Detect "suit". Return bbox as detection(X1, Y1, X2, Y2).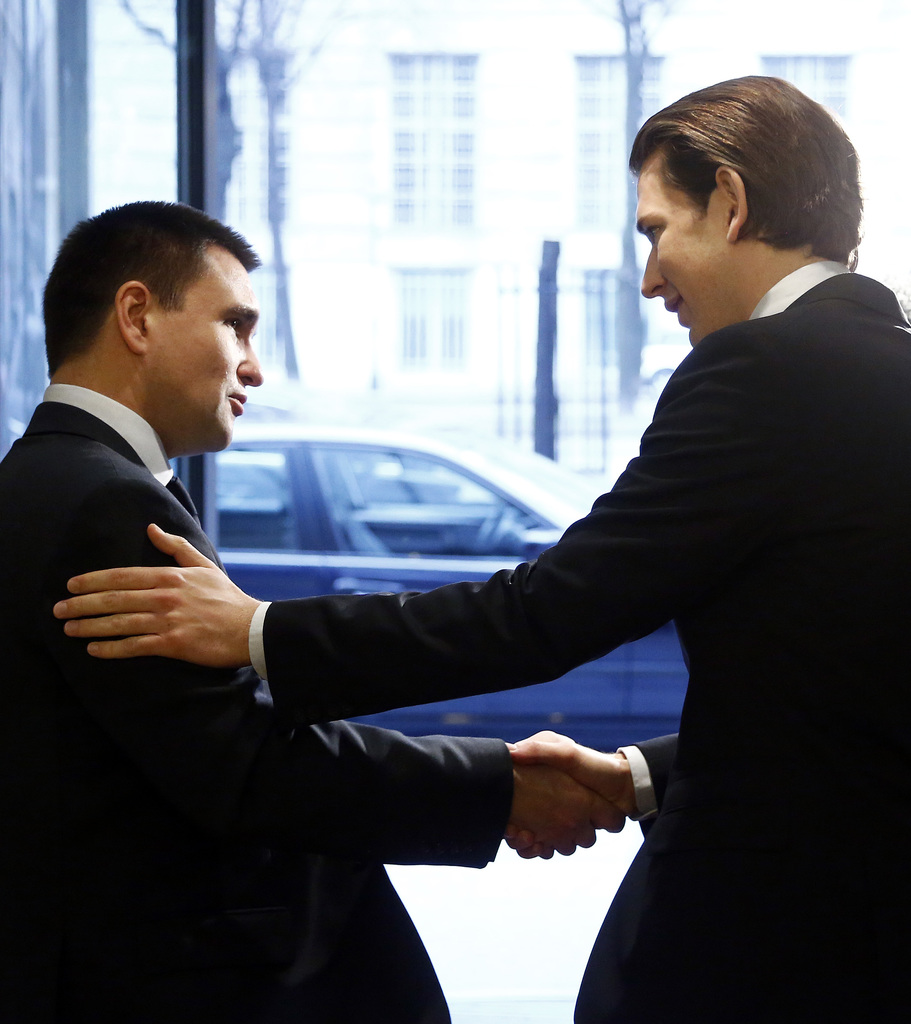
detection(273, 168, 837, 998).
